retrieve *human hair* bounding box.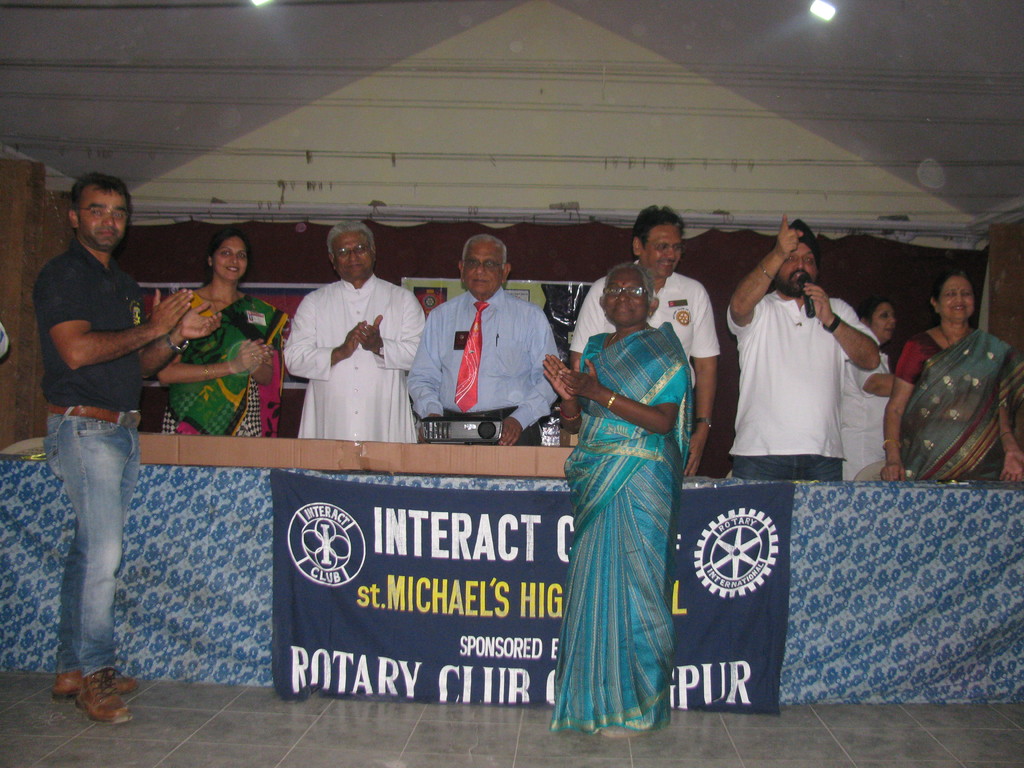
Bounding box: {"left": 854, "top": 294, "right": 894, "bottom": 332}.
